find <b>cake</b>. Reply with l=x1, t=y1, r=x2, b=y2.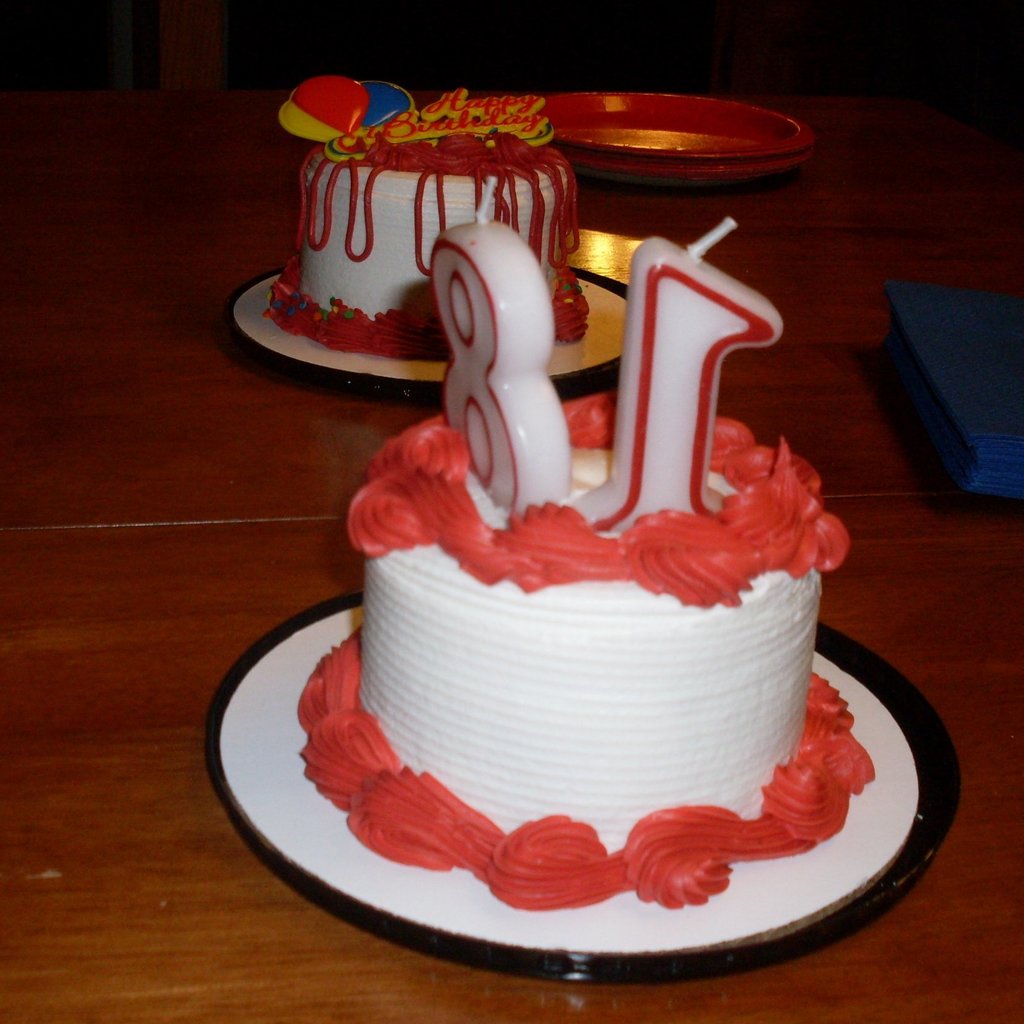
l=268, t=68, r=593, b=357.
